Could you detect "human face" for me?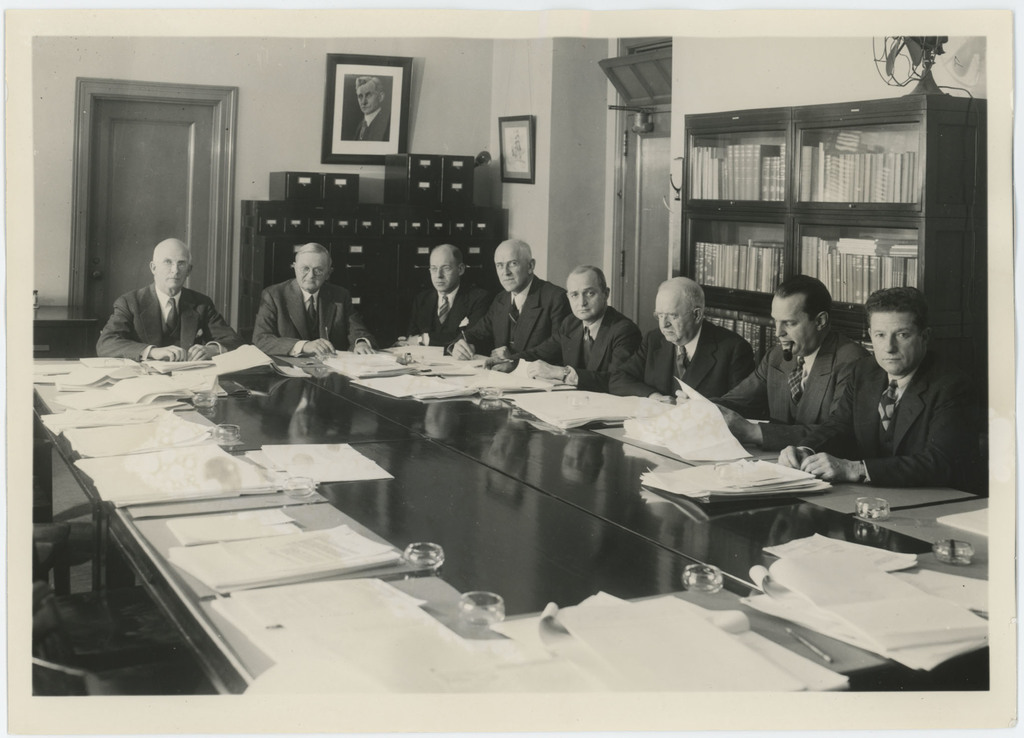
Detection result: 356 84 377 113.
